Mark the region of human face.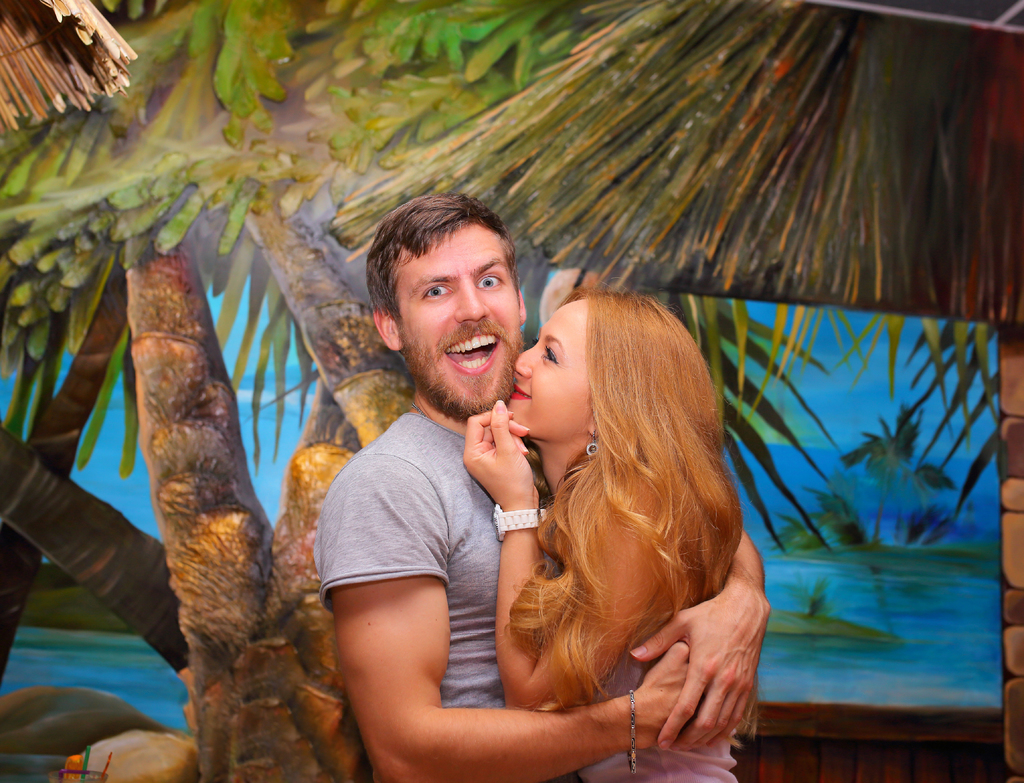
Region: {"left": 513, "top": 298, "right": 587, "bottom": 435}.
